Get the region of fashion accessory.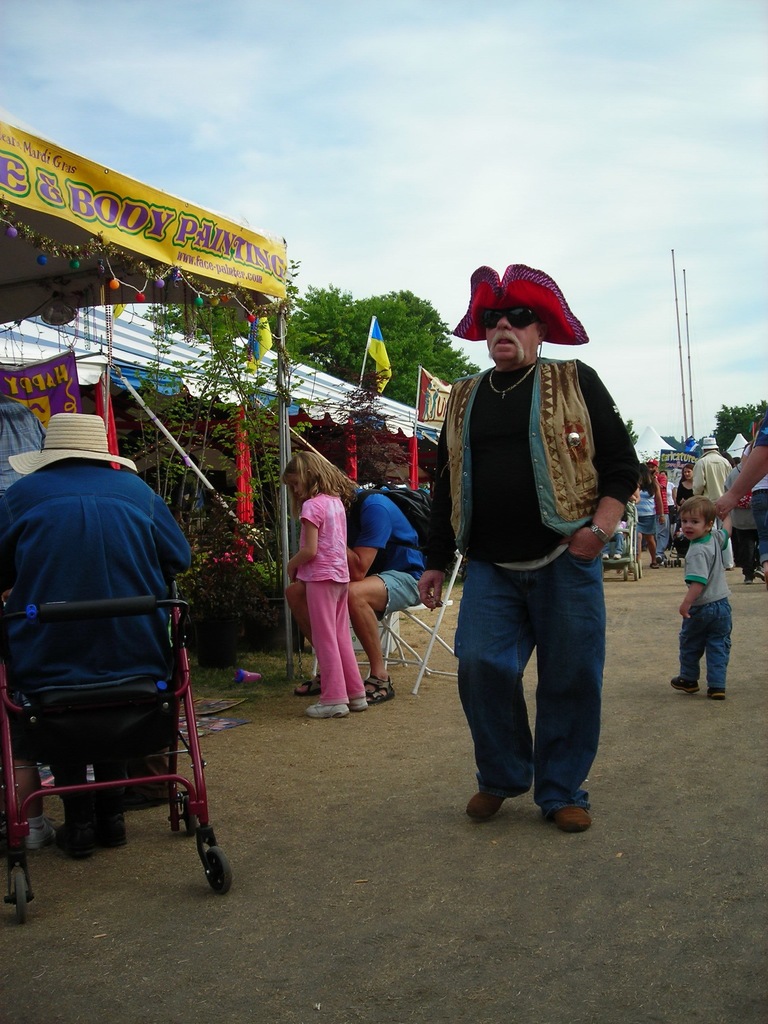
box(294, 676, 324, 693).
